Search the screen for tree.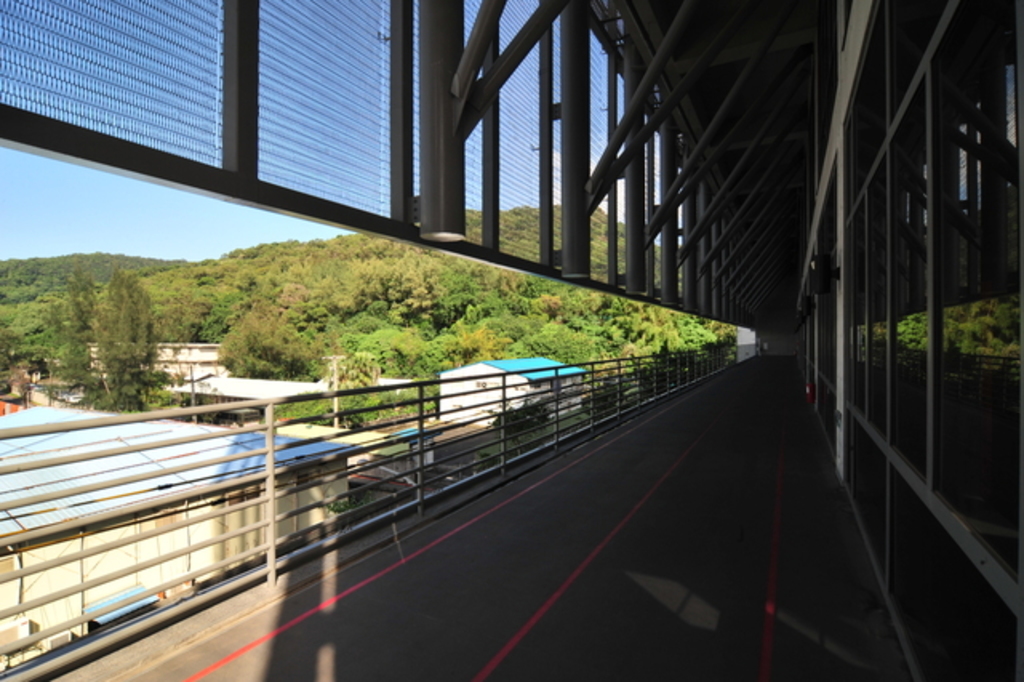
Found at 333,243,430,327.
